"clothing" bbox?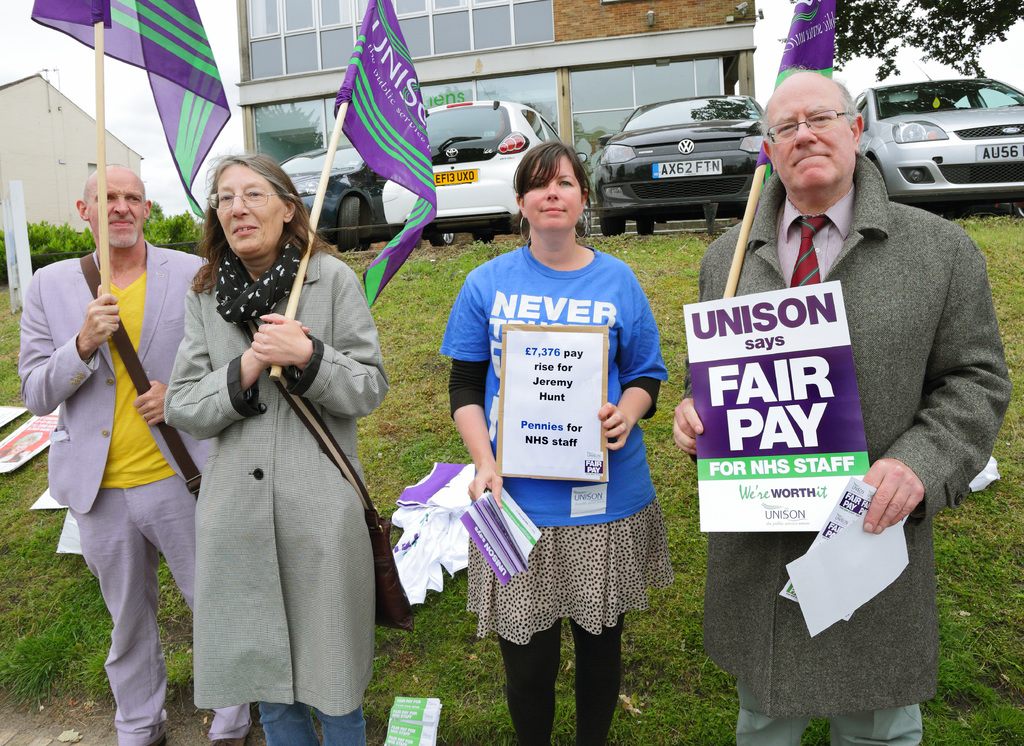
736:700:920:745
